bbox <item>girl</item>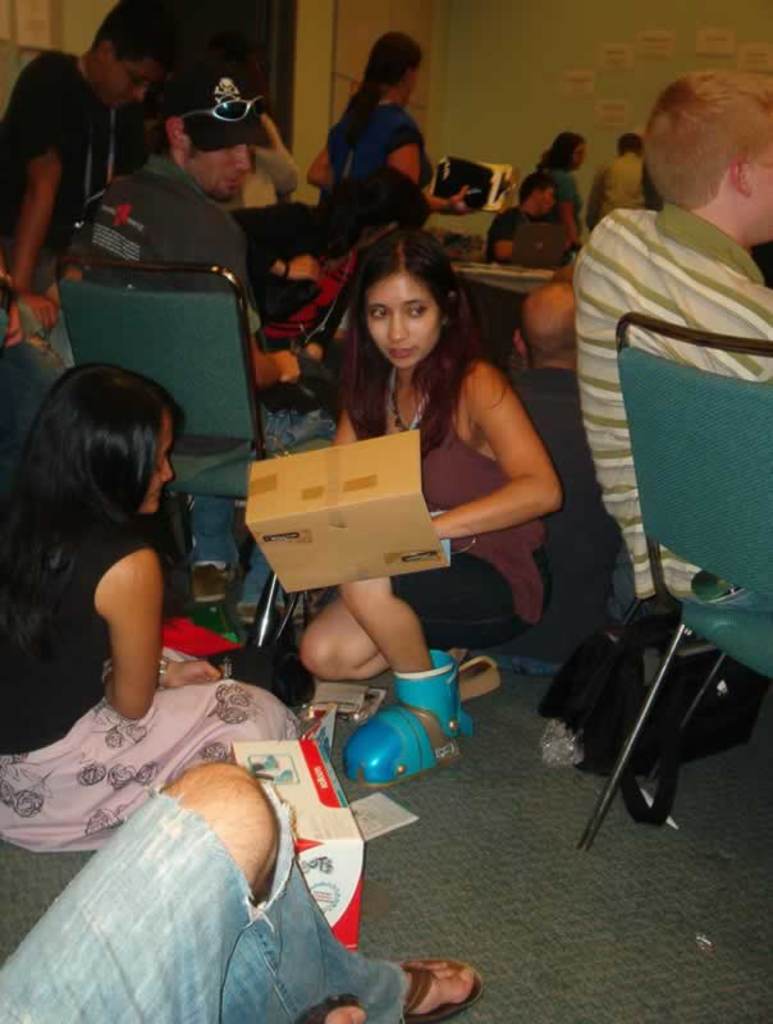
select_region(293, 224, 564, 783)
